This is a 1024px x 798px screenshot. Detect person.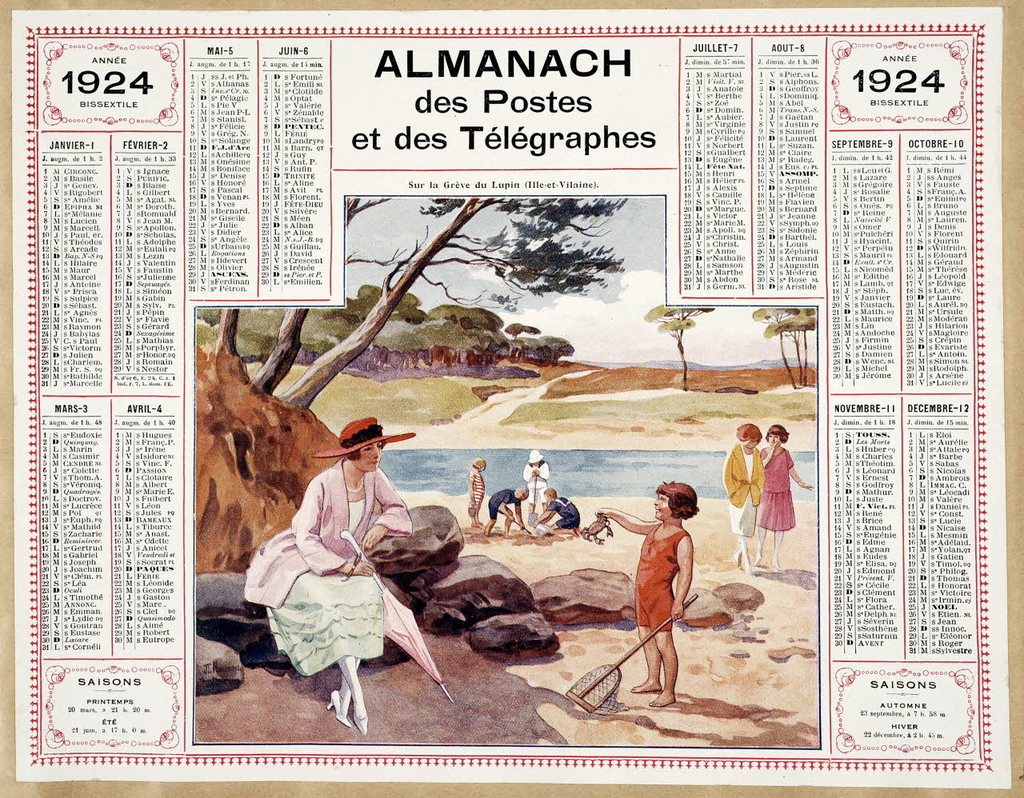
x1=715, y1=428, x2=766, y2=572.
